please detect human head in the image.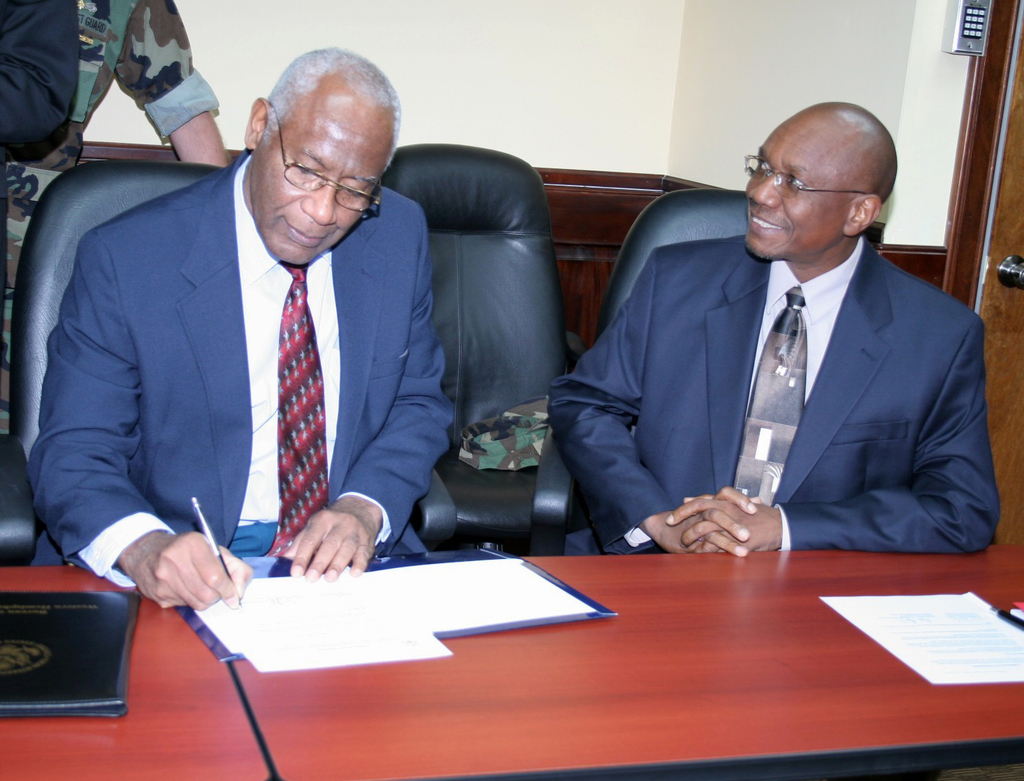
left=238, top=47, right=401, bottom=243.
